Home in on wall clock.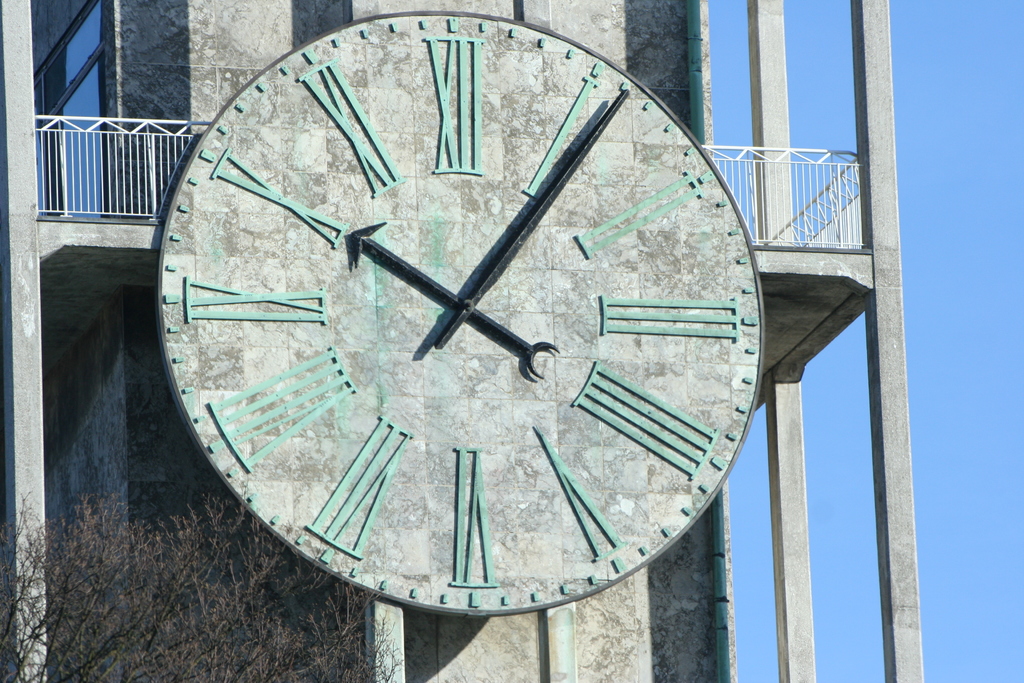
Homed in at locate(89, 15, 816, 667).
